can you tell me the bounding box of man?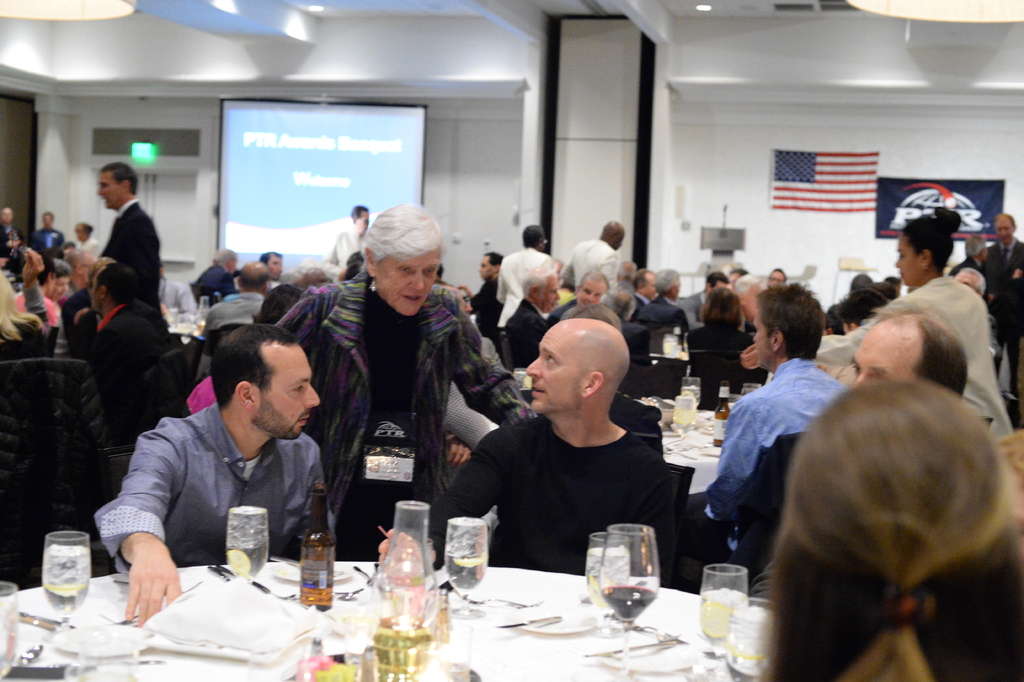
(x1=950, y1=222, x2=998, y2=291).
